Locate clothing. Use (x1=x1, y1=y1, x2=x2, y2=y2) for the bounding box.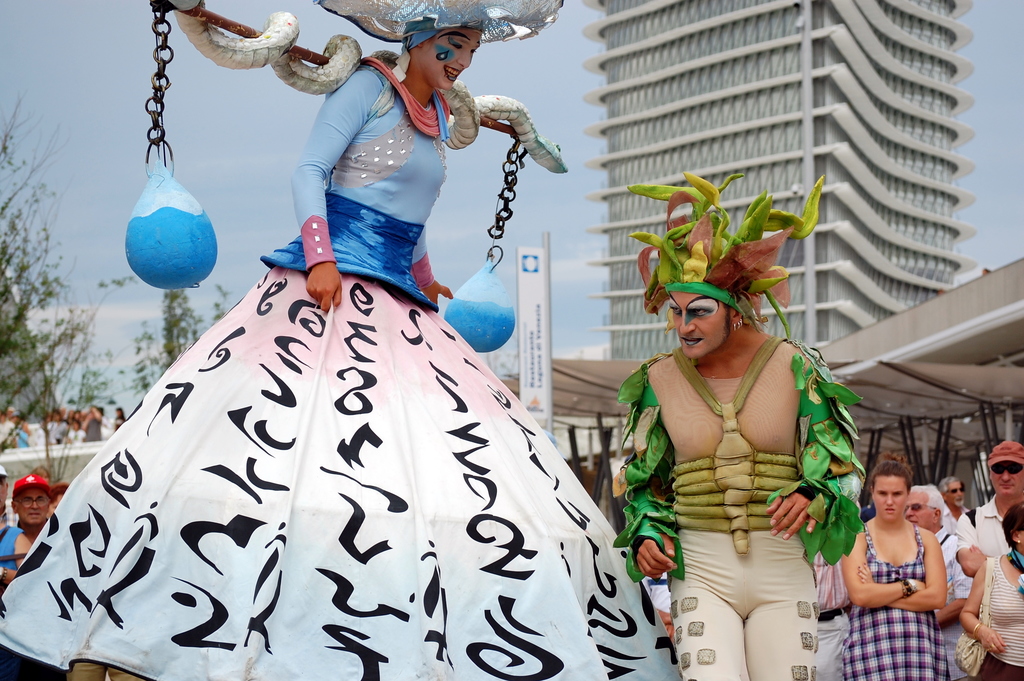
(x1=605, y1=351, x2=847, y2=680).
